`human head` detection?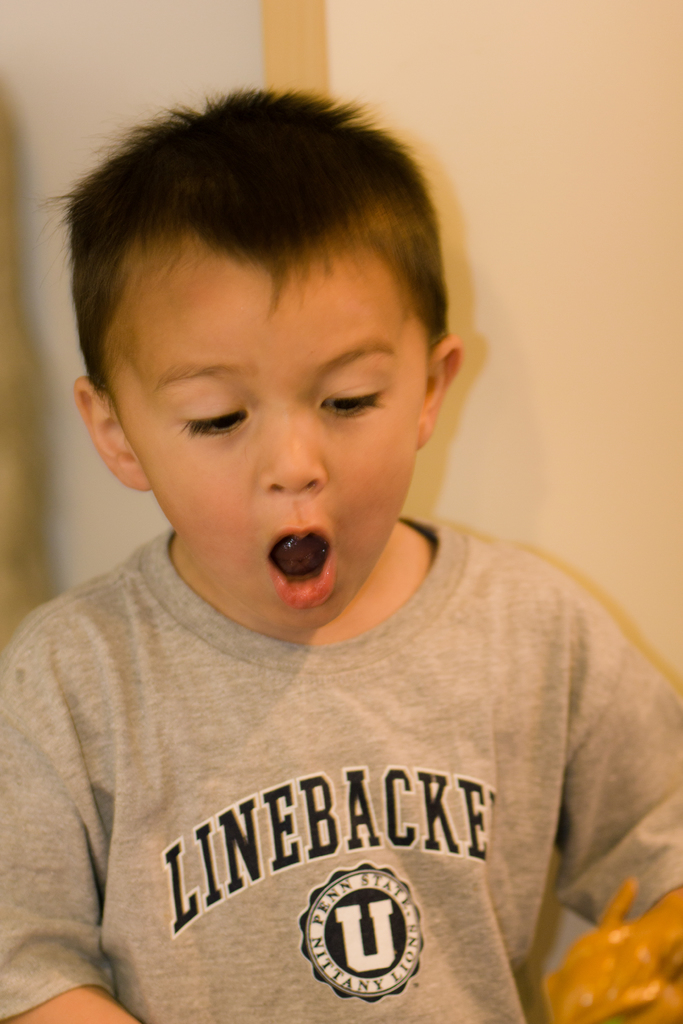
box=[81, 162, 463, 605]
